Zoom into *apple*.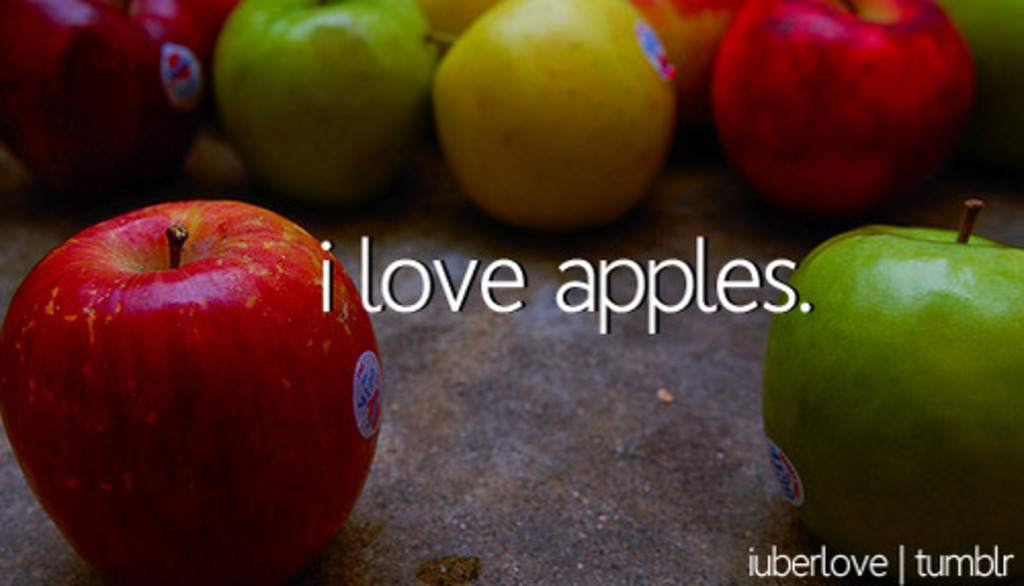
Zoom target: bbox(211, 0, 438, 205).
